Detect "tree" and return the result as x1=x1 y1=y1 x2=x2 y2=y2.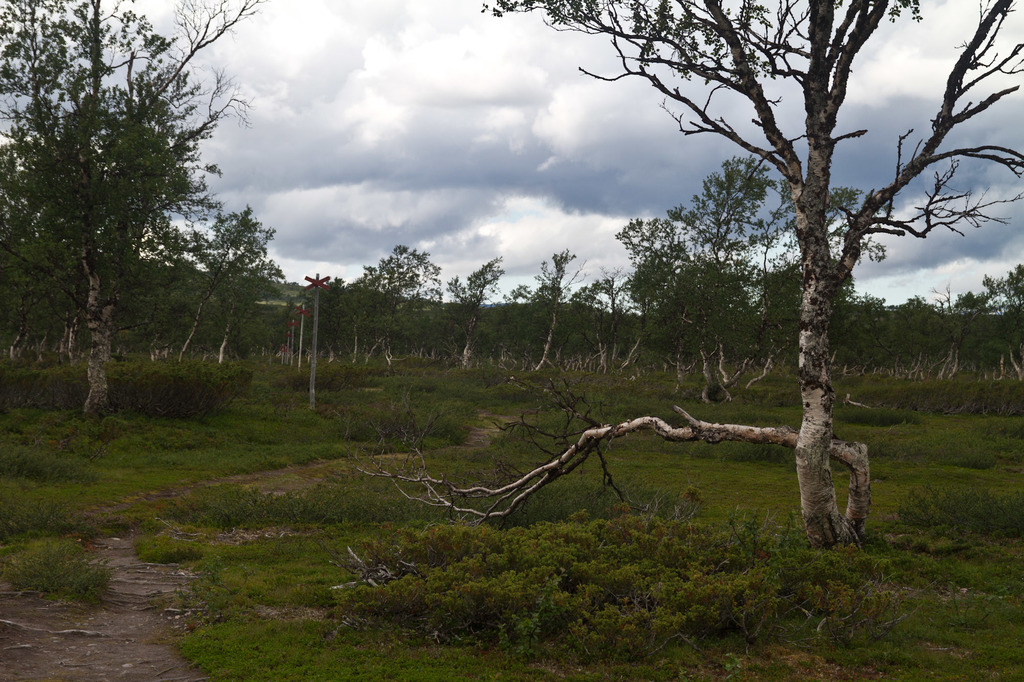
x1=620 y1=157 x2=885 y2=405.
